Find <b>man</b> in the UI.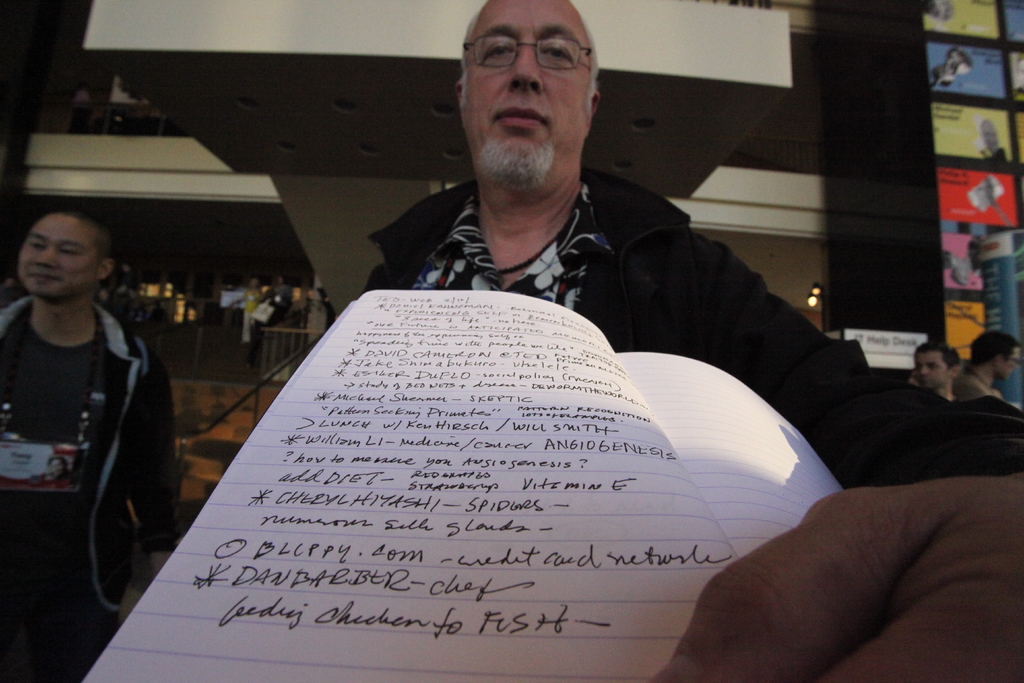
UI element at bbox(915, 340, 965, 401).
